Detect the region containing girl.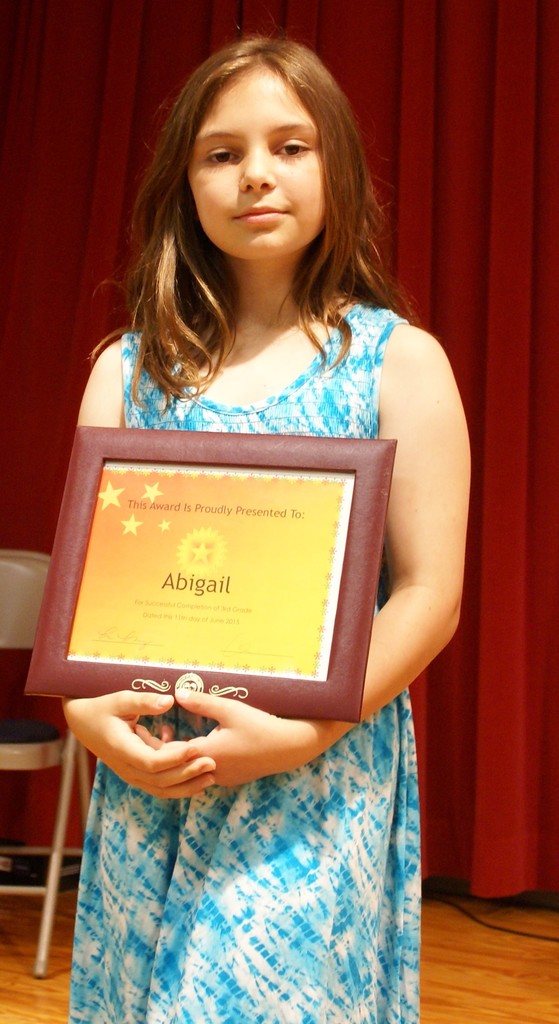
left=25, top=29, right=480, bottom=1023.
